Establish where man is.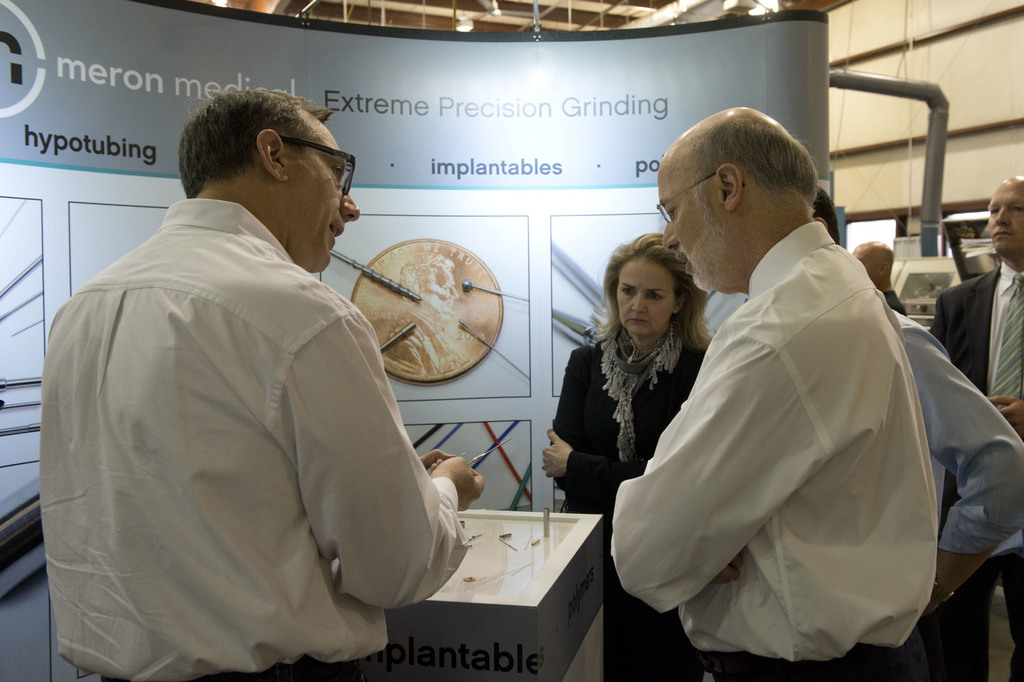
Established at 49:29:416:681.
